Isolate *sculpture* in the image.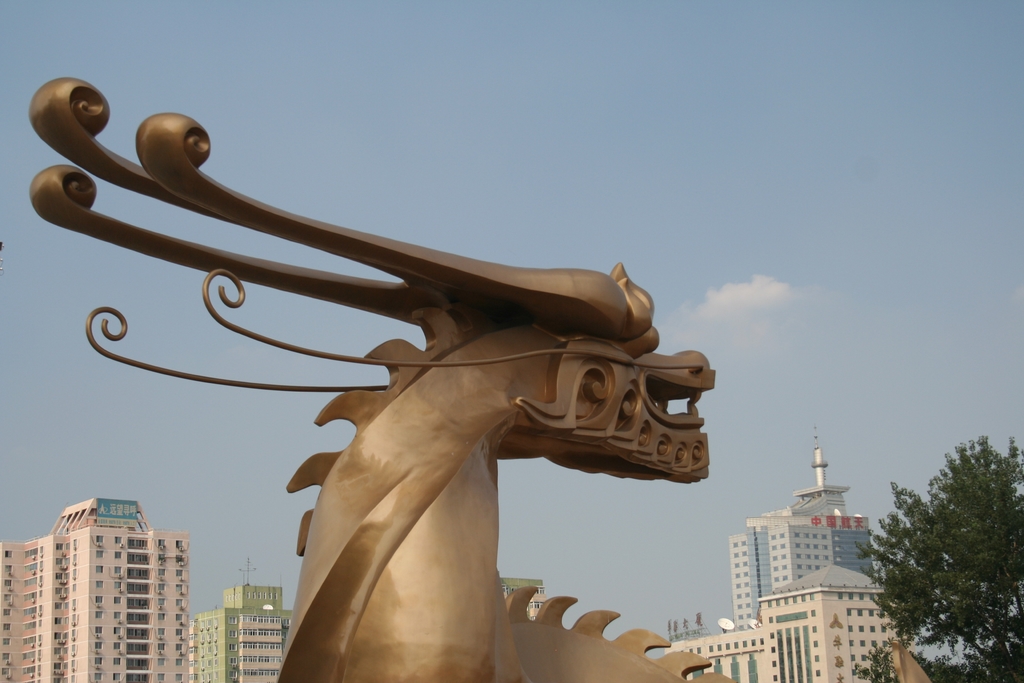
Isolated region: rect(12, 105, 712, 682).
